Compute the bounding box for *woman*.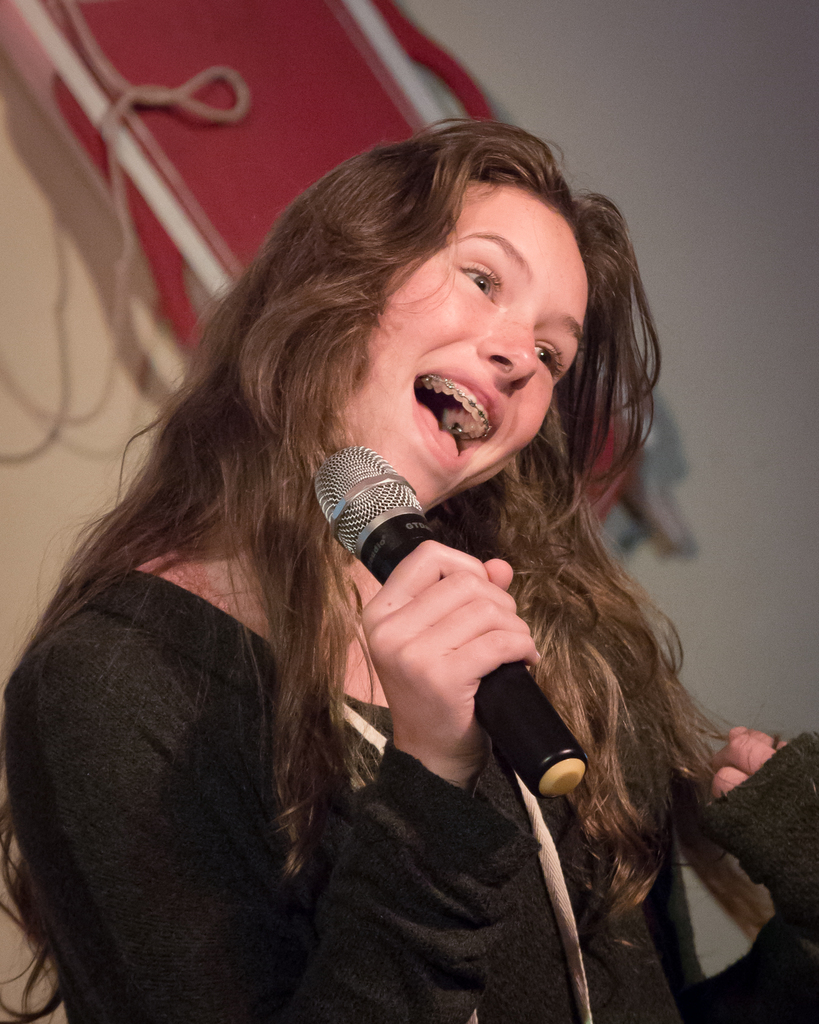
{"left": 0, "top": 68, "right": 759, "bottom": 1011}.
